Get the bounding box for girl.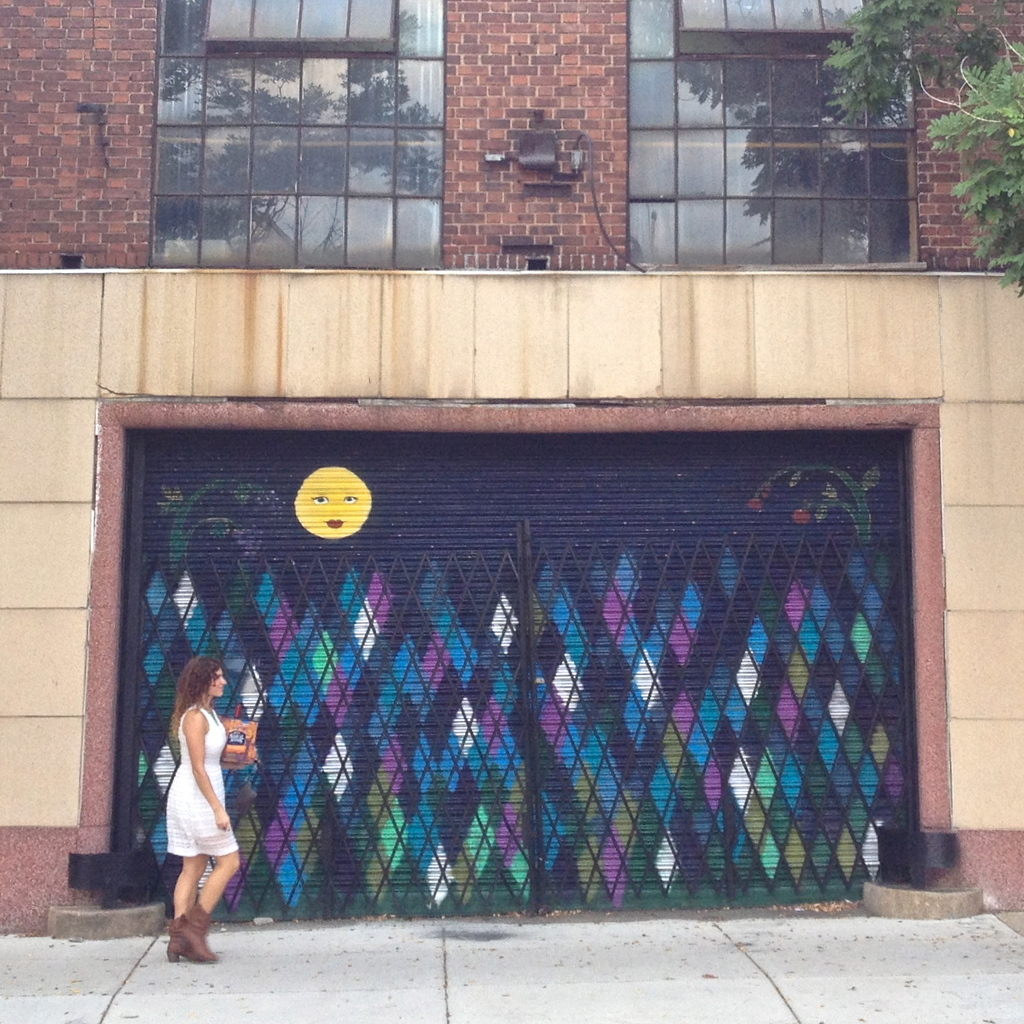
{"x1": 163, "y1": 653, "x2": 247, "y2": 963}.
